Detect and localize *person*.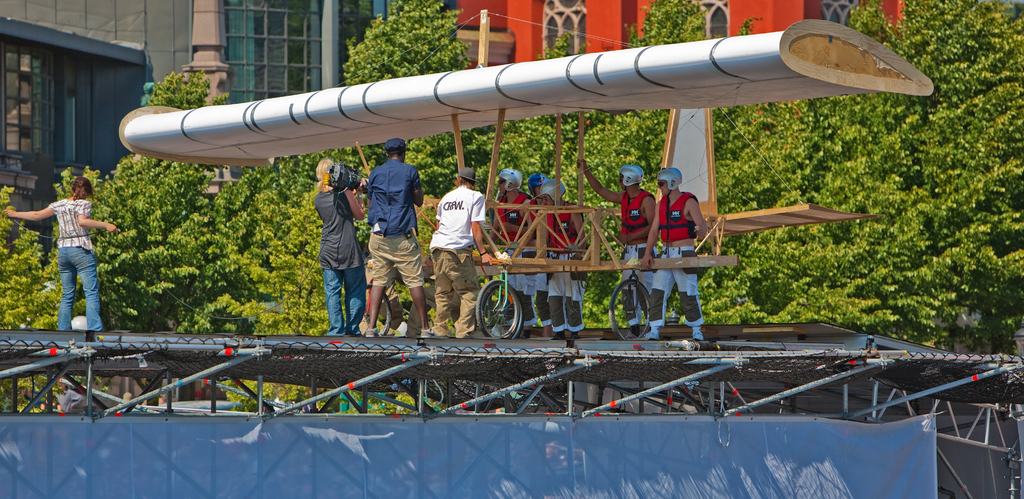
Localized at {"x1": 580, "y1": 156, "x2": 655, "y2": 336}.
